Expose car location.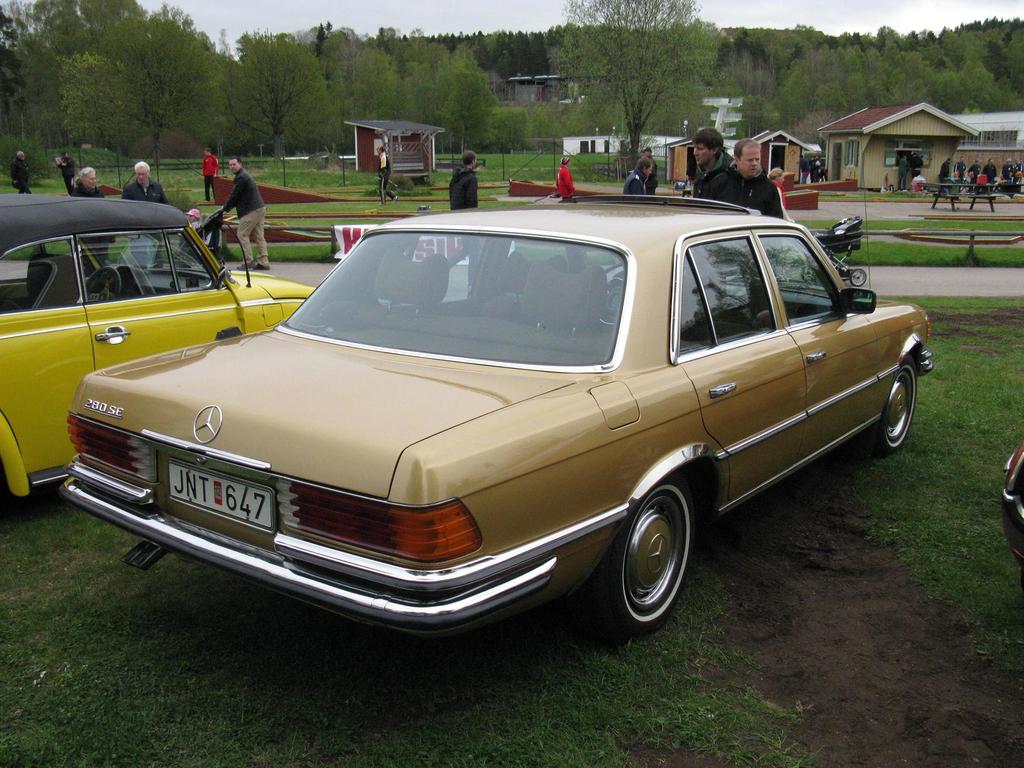
Exposed at l=1003, t=449, r=1023, b=576.
